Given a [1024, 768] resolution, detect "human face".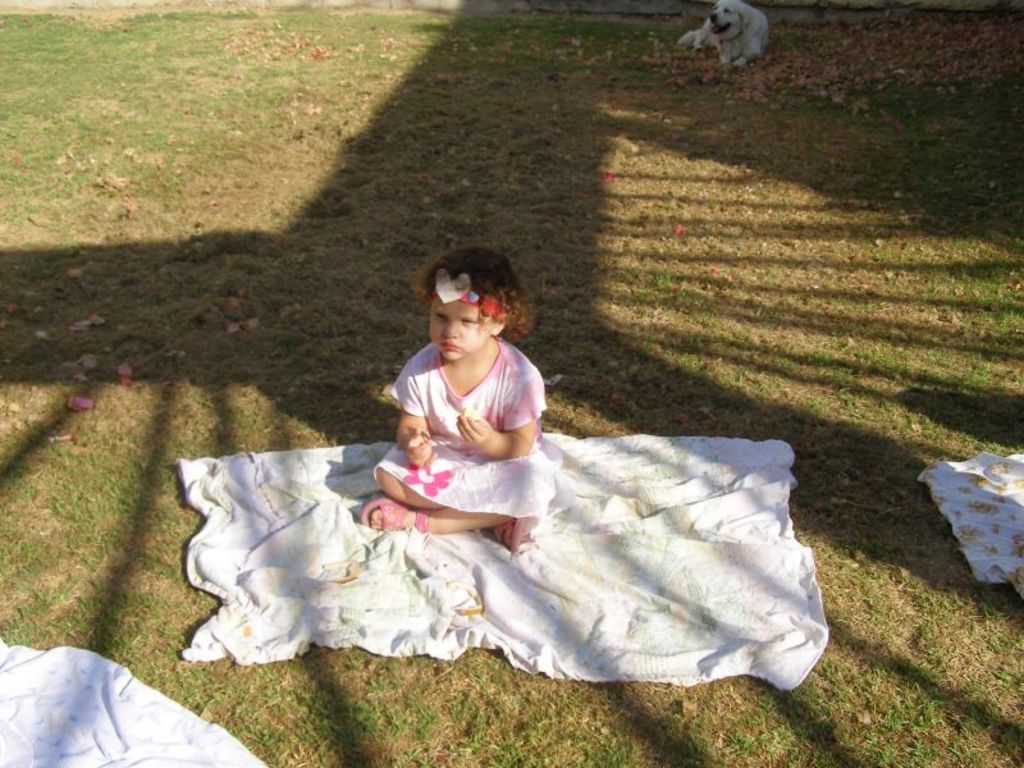
426/296/492/364.
